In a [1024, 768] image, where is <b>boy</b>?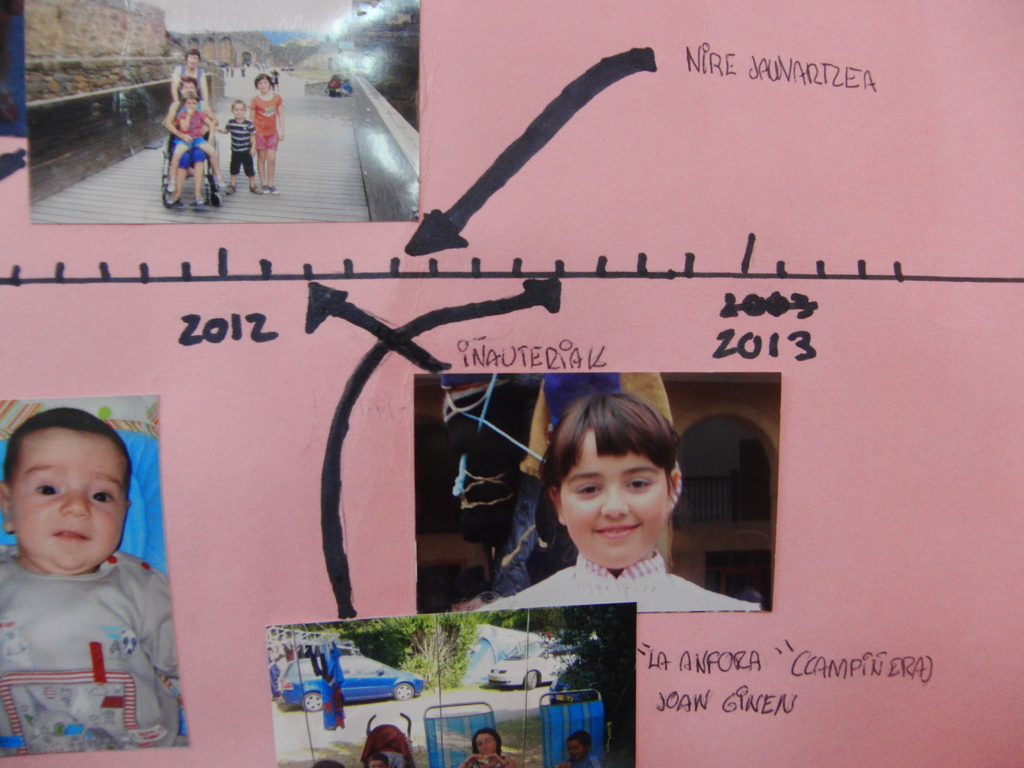
bbox=[0, 392, 180, 767].
